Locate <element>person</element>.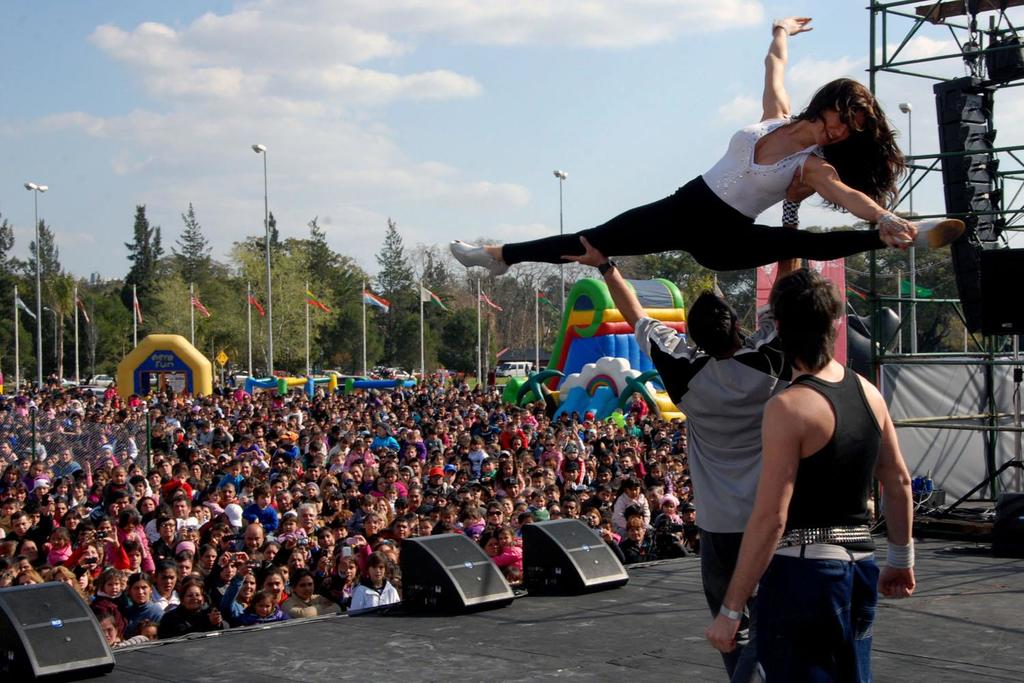
Bounding box: {"x1": 216, "y1": 552, "x2": 257, "y2": 615}.
